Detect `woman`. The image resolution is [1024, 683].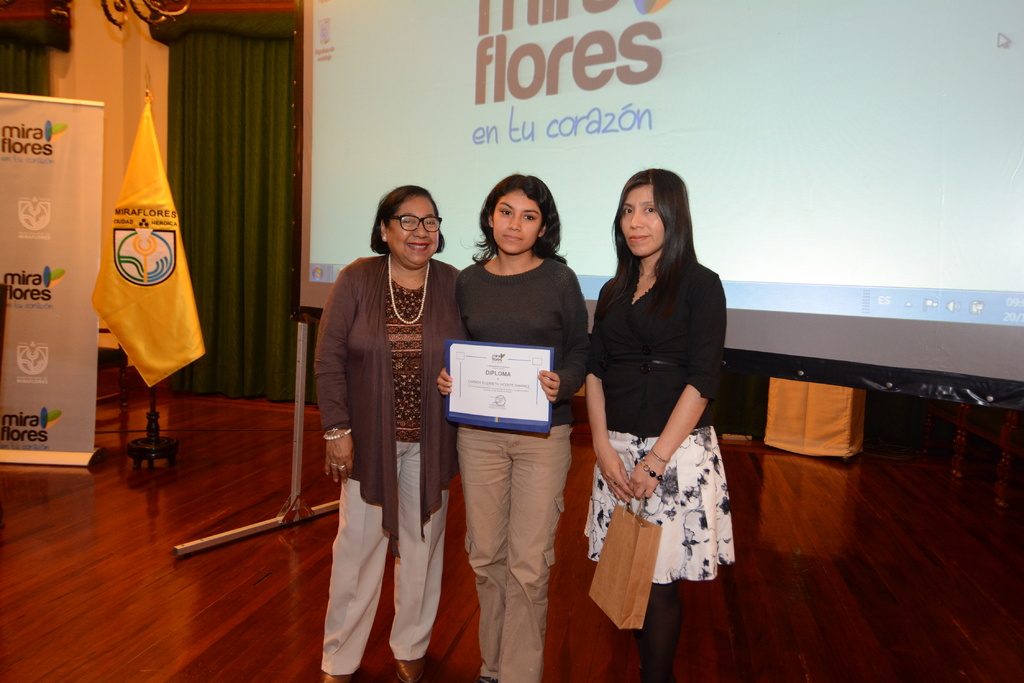
region(569, 157, 740, 642).
